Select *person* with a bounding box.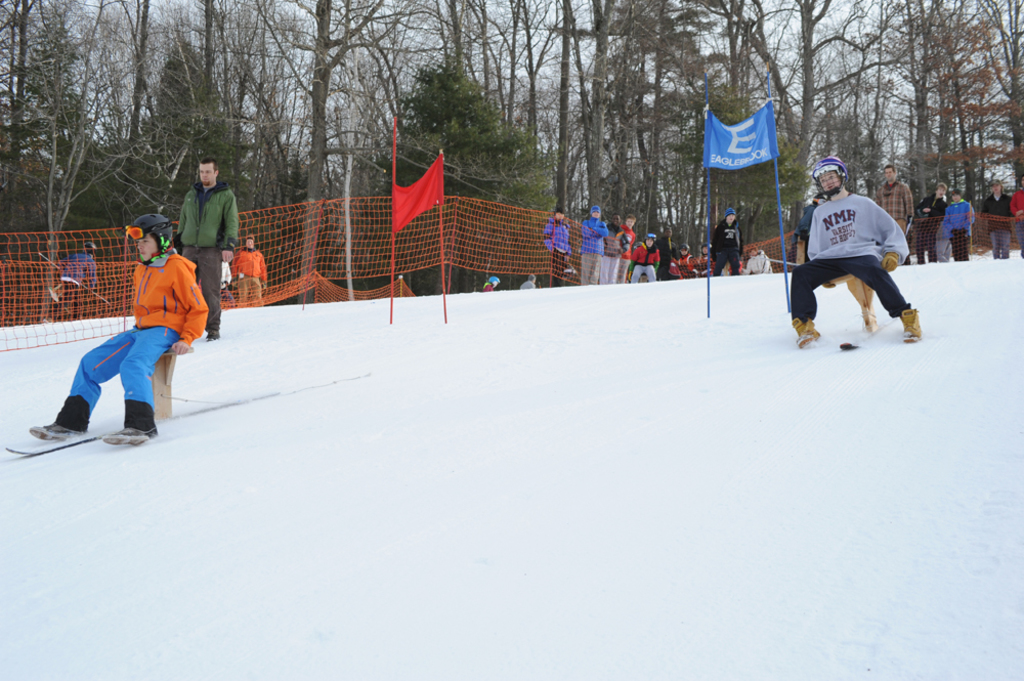
locate(658, 227, 680, 285).
